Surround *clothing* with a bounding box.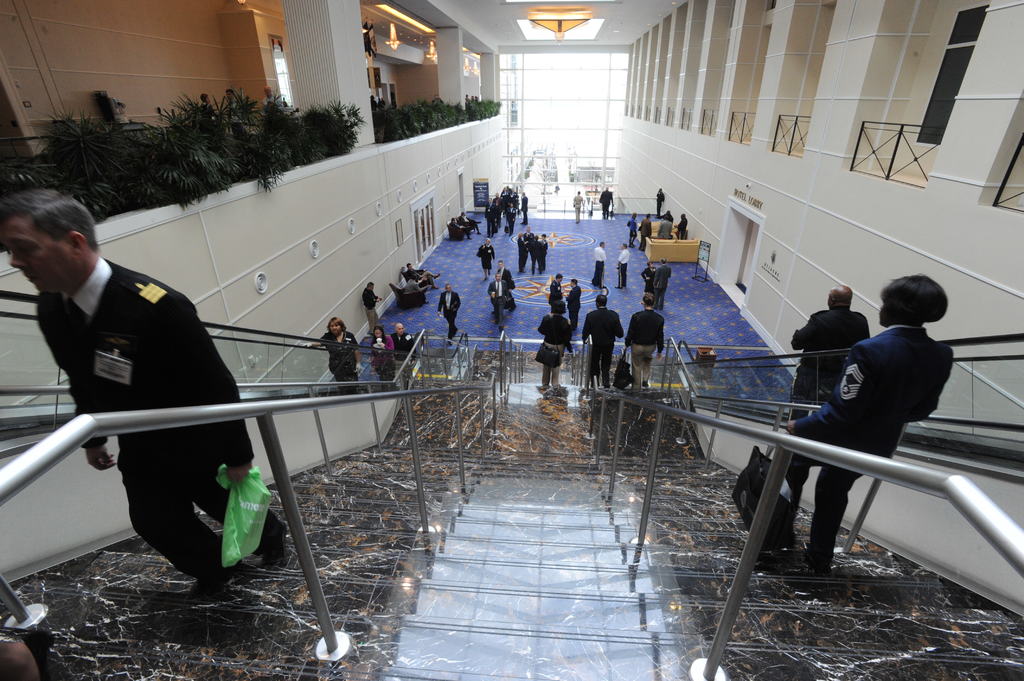
detection(478, 242, 502, 272).
